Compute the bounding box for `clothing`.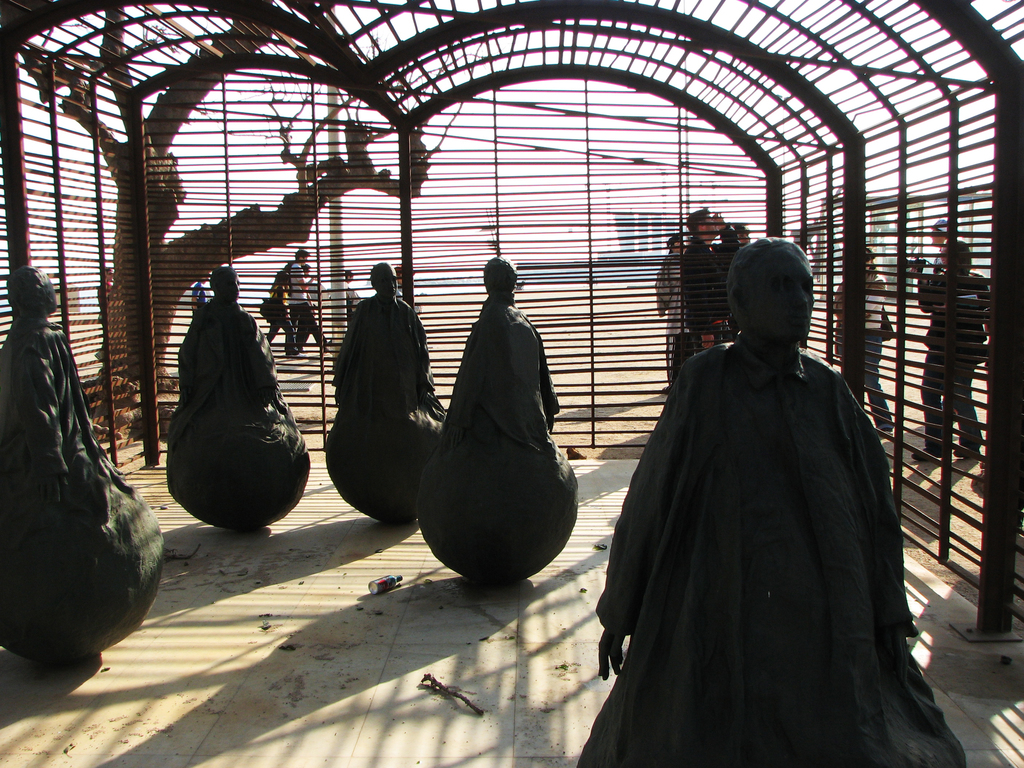
[0,316,111,498].
